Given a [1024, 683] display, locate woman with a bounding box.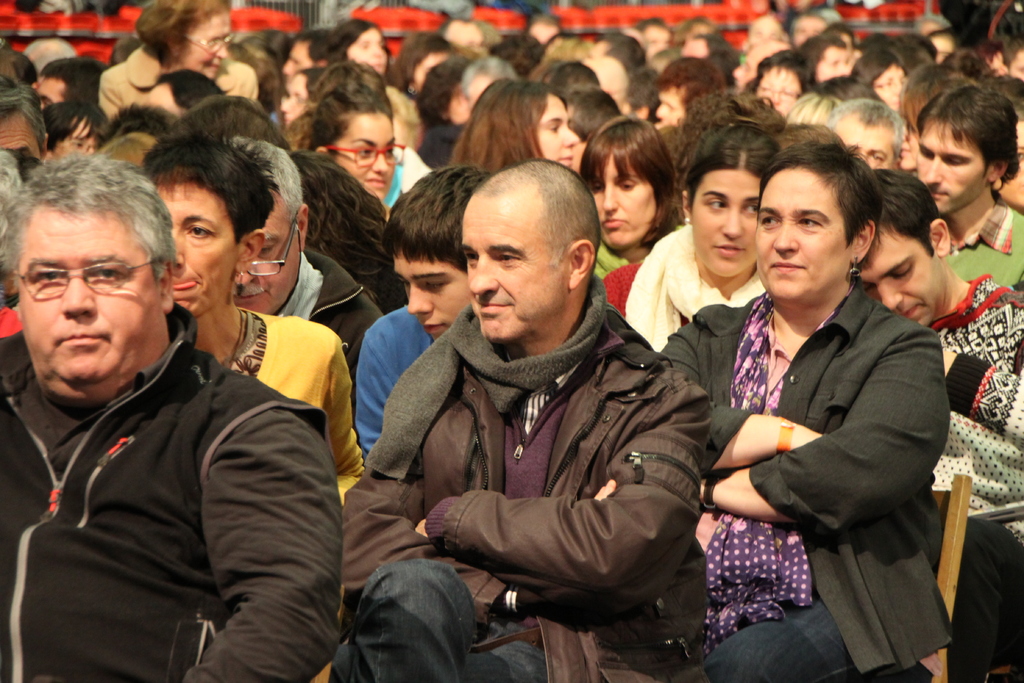
Located: 622:121:785:353.
